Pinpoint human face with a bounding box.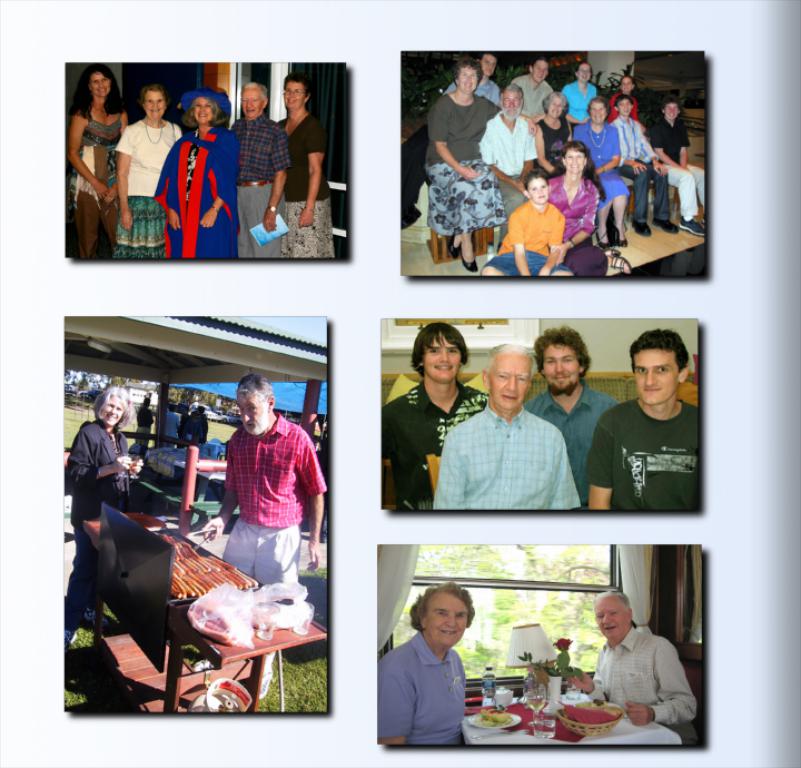
620 70 634 95.
